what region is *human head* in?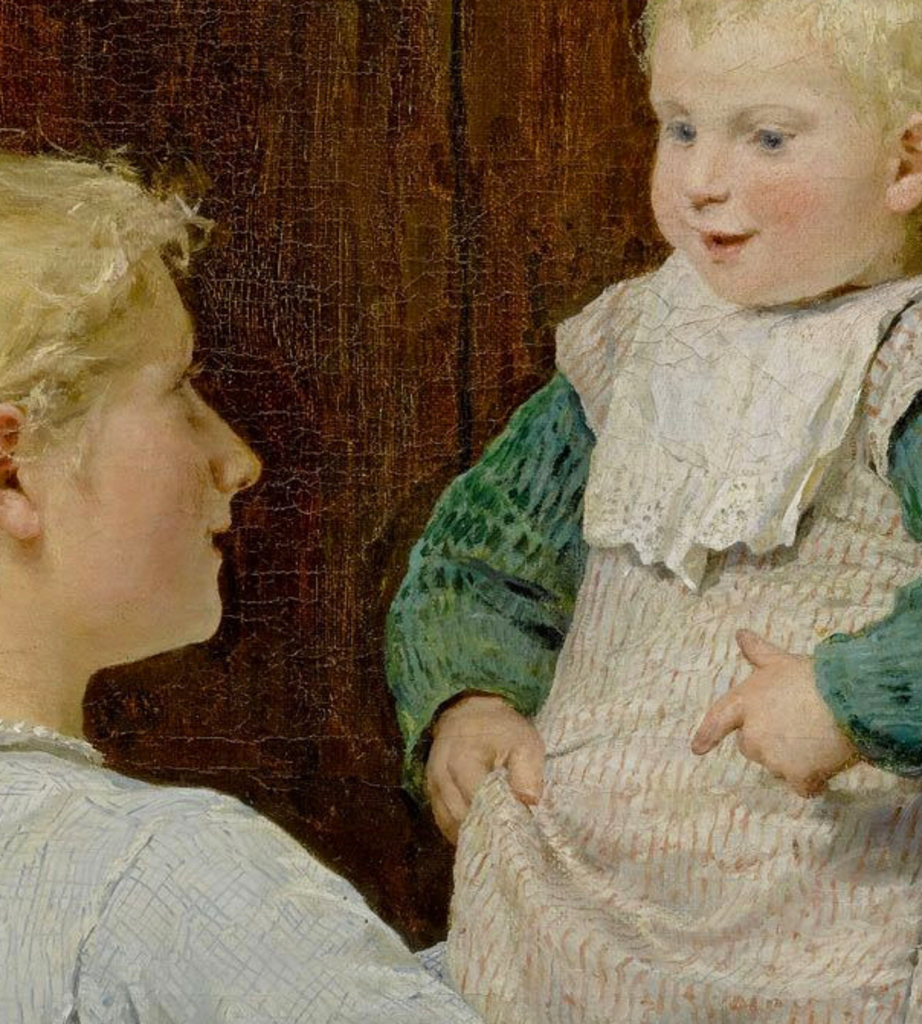
(left=624, top=0, right=921, bottom=266).
